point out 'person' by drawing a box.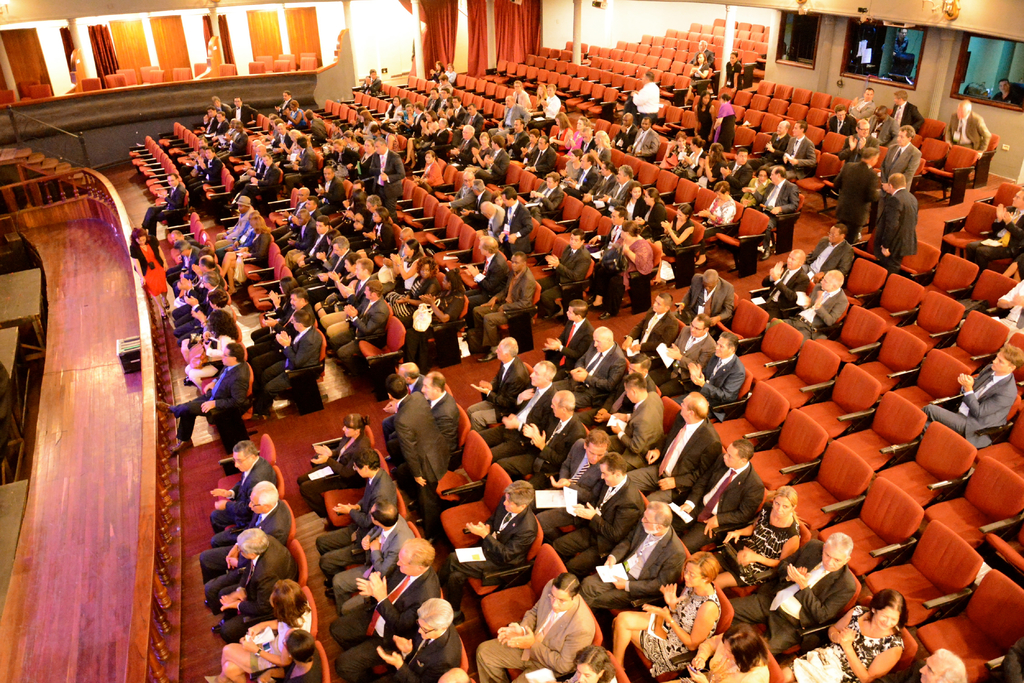
region(384, 358, 429, 448).
